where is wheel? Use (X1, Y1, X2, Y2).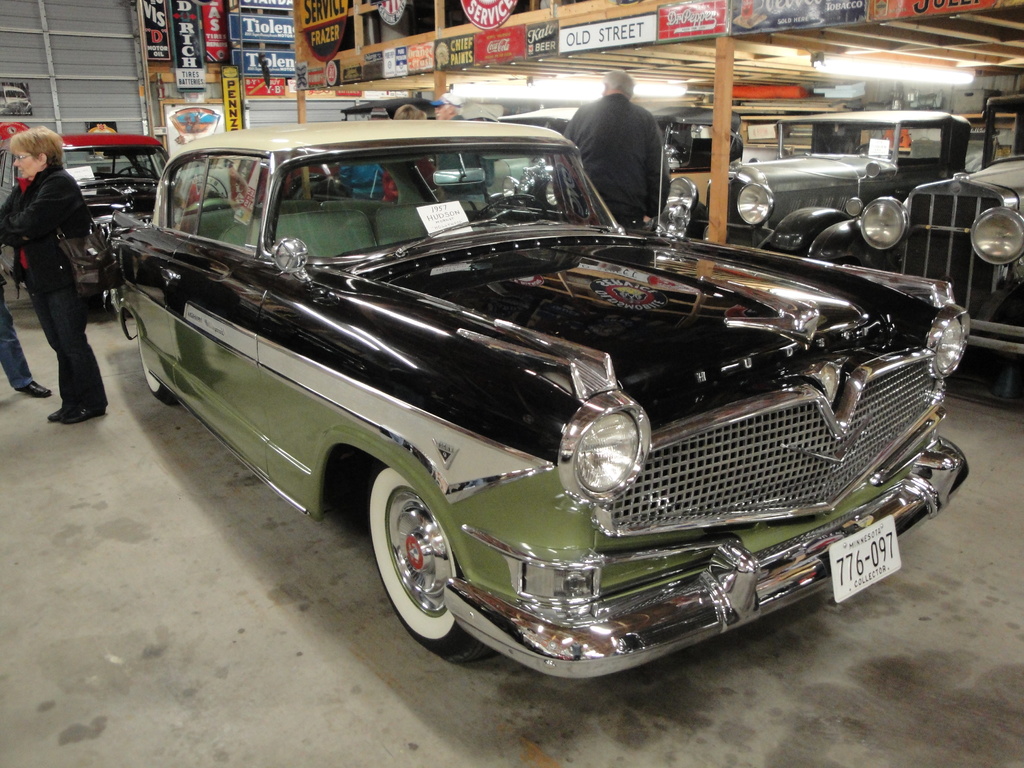
(857, 138, 897, 160).
